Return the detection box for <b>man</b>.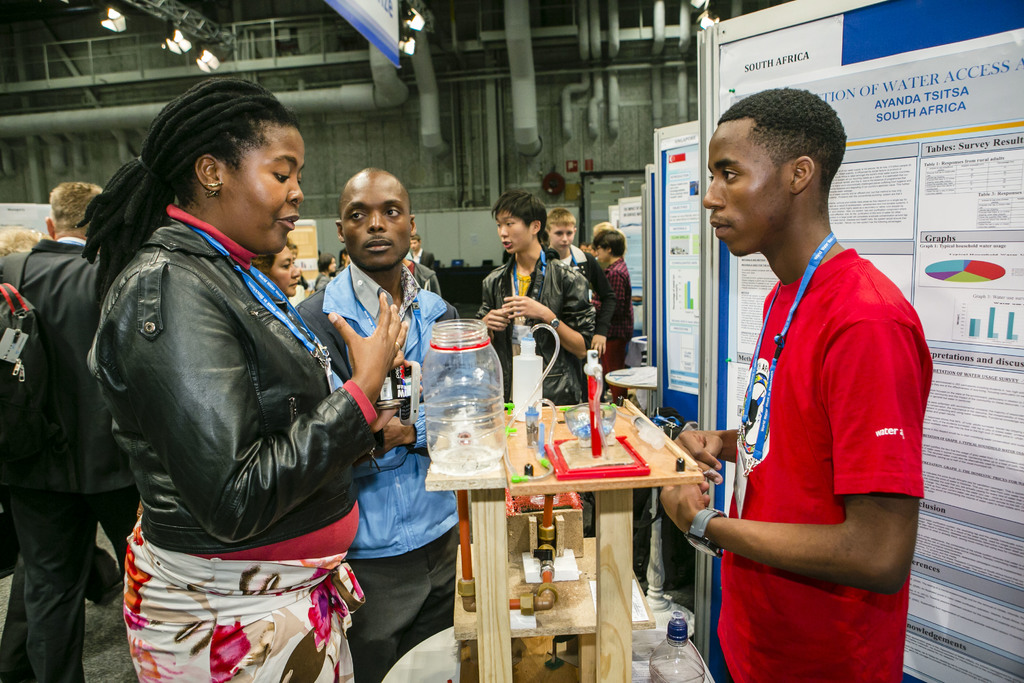
{"x1": 693, "y1": 78, "x2": 920, "y2": 682}.
